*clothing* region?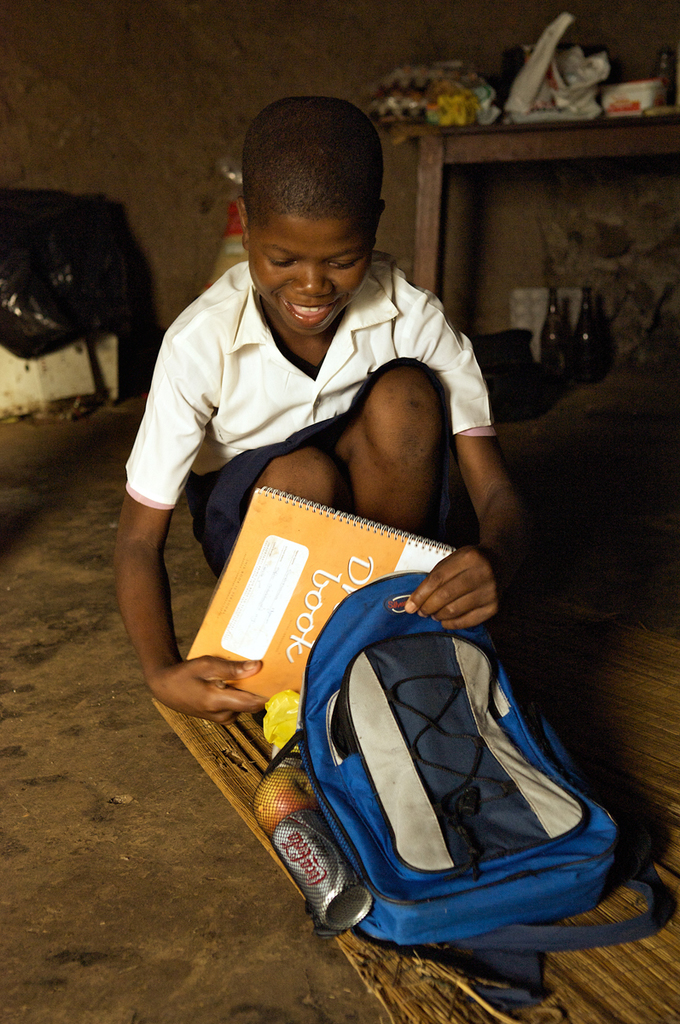
119/246/506/658
